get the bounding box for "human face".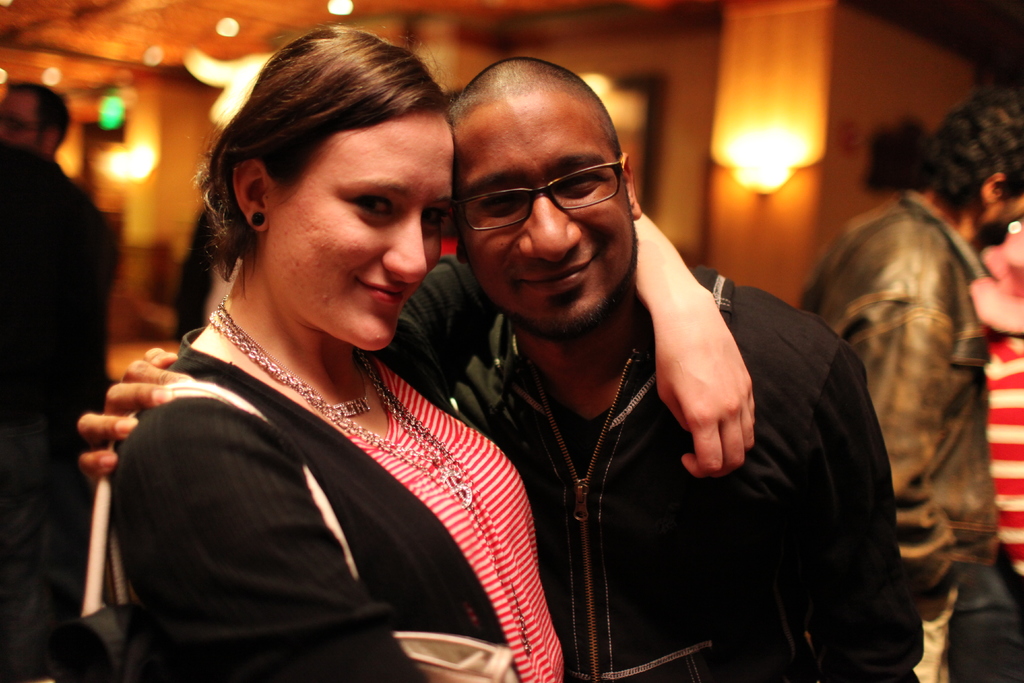
454 94 634 322.
